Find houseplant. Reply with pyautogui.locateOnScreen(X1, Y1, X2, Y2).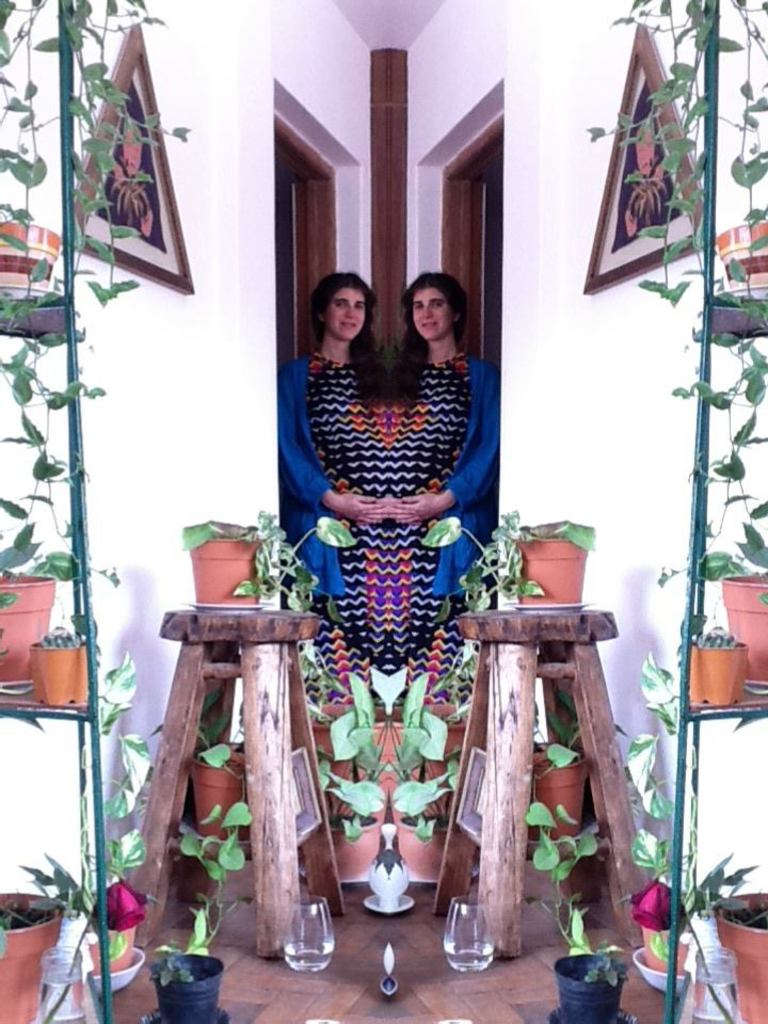
pyautogui.locateOnScreen(146, 829, 253, 1023).
